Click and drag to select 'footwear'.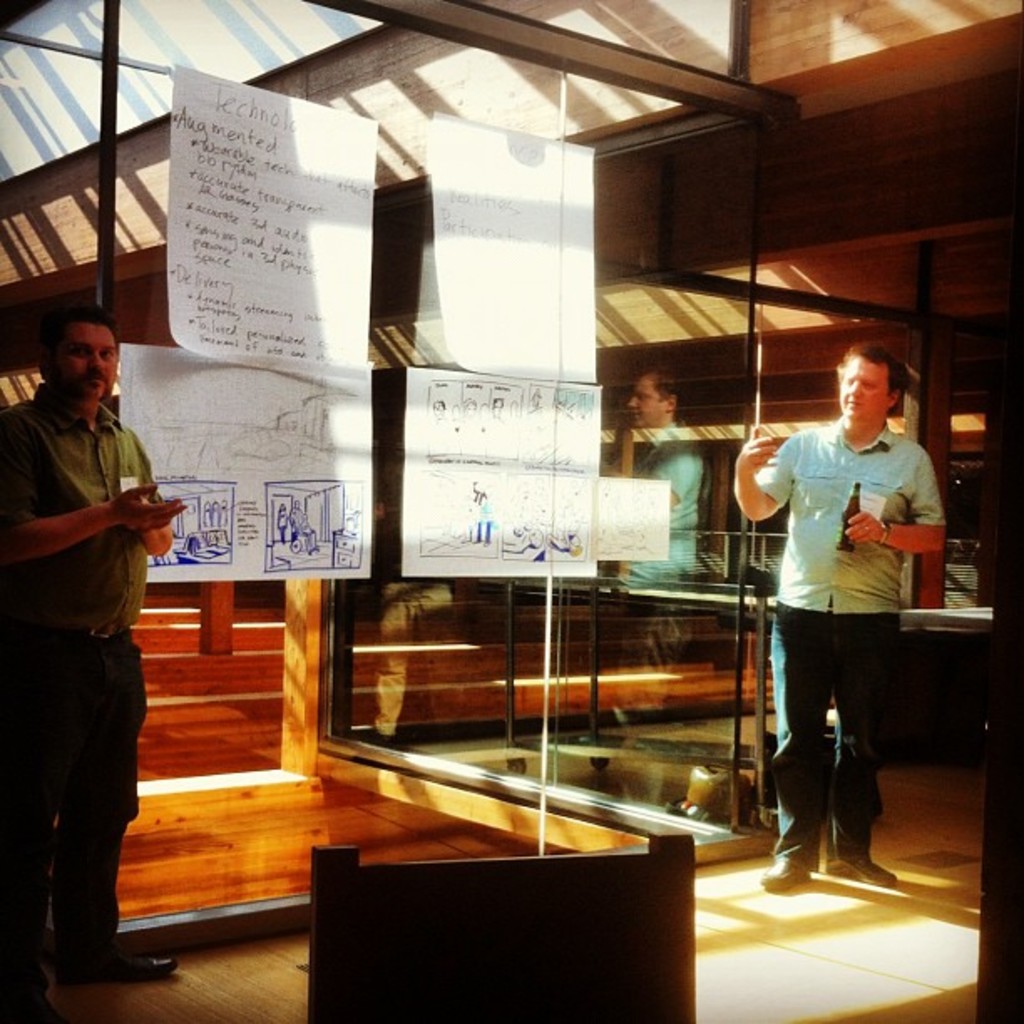
Selection: locate(761, 855, 813, 890).
